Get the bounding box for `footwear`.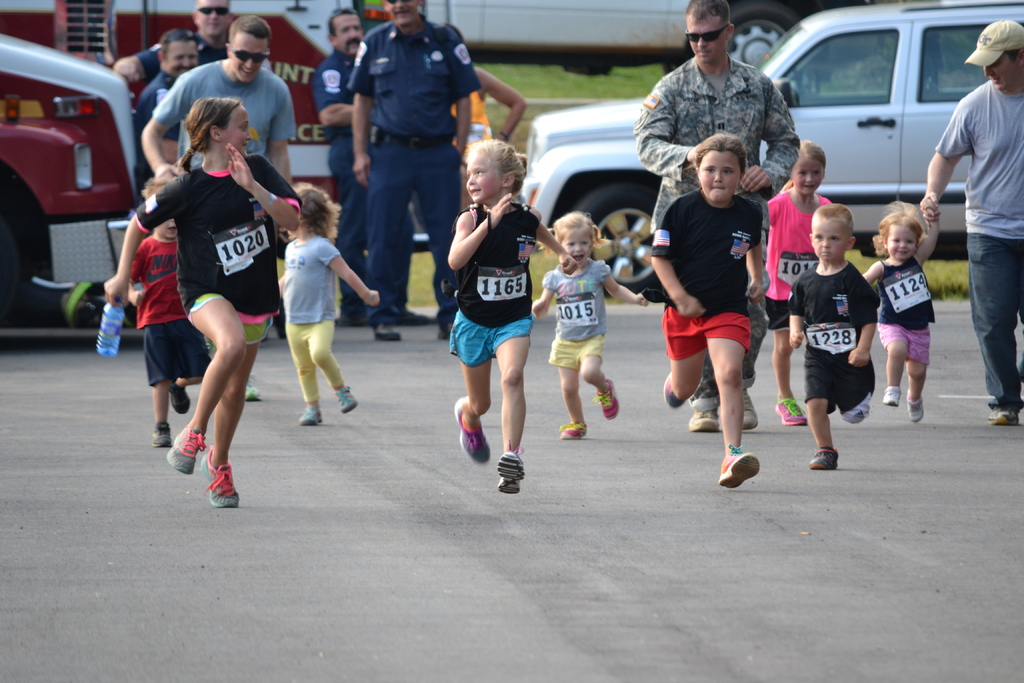
x1=335 y1=390 x2=360 y2=413.
